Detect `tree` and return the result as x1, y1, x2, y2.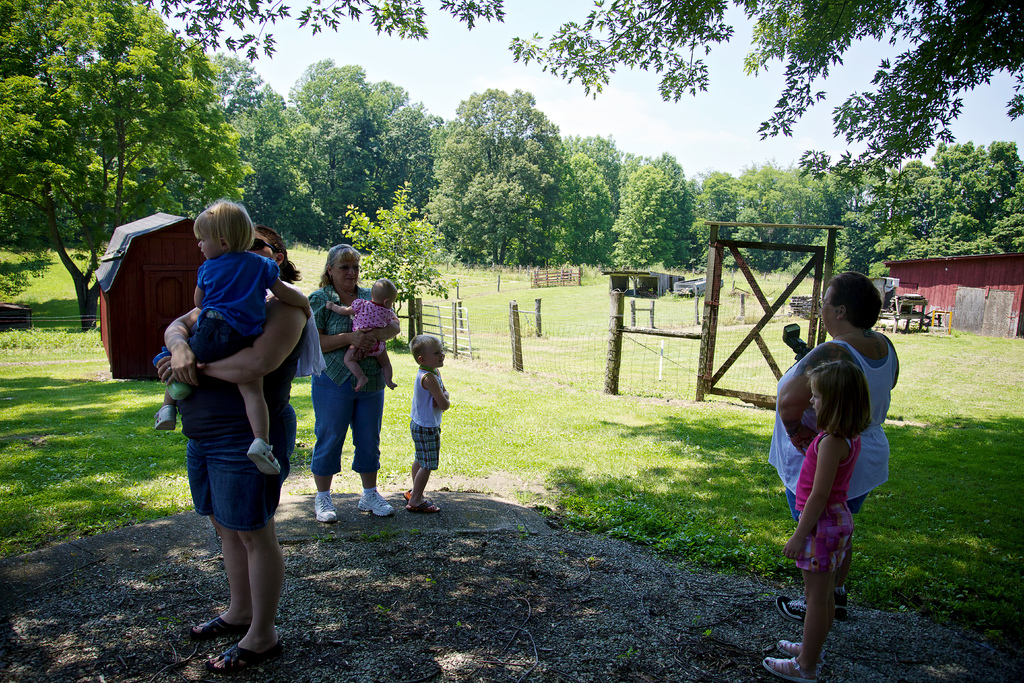
850, 140, 1023, 291.
